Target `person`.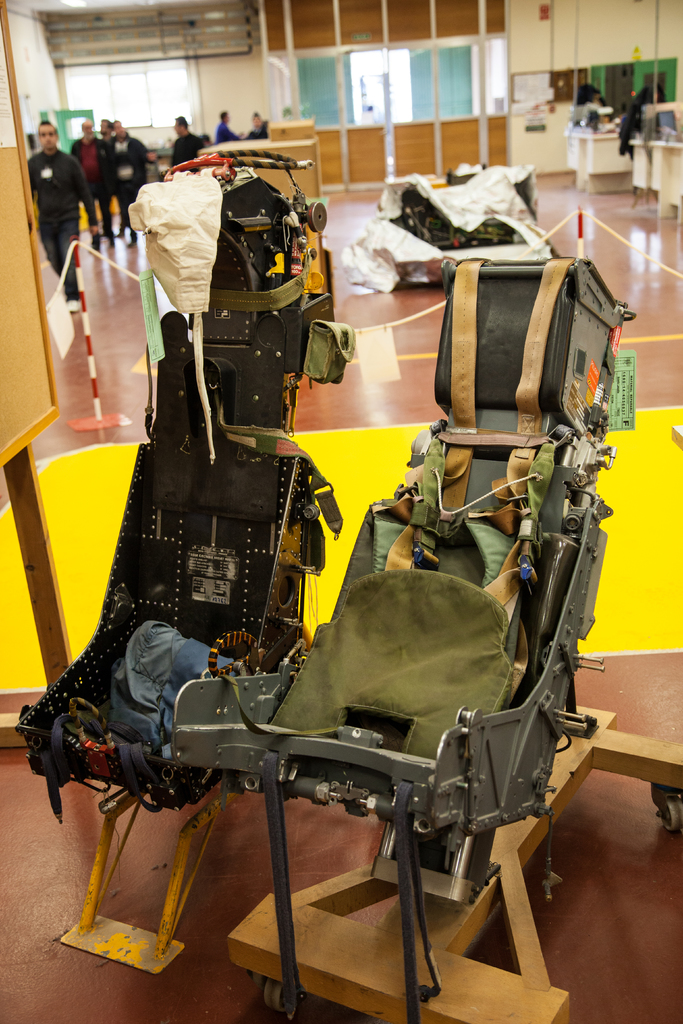
Target region: (left=106, top=124, right=145, bottom=243).
